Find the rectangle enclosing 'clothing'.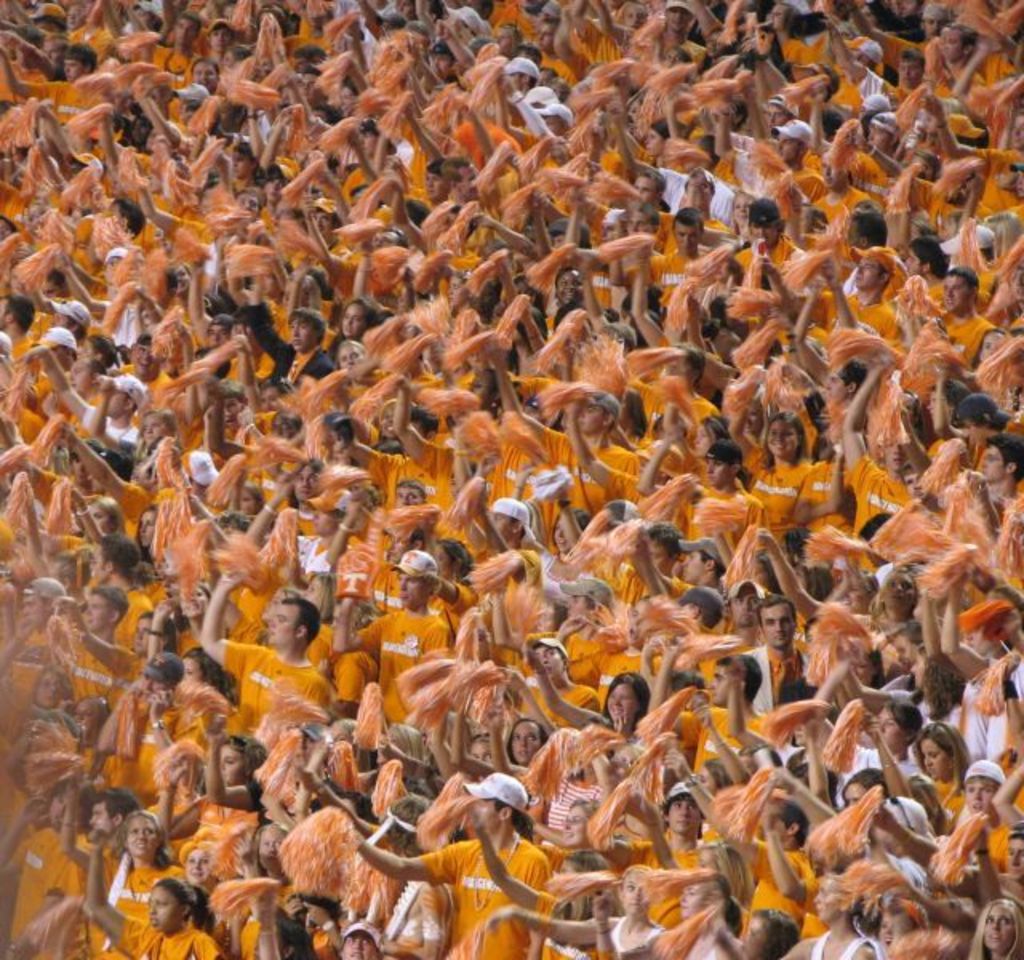
(x1=488, y1=437, x2=571, y2=506).
